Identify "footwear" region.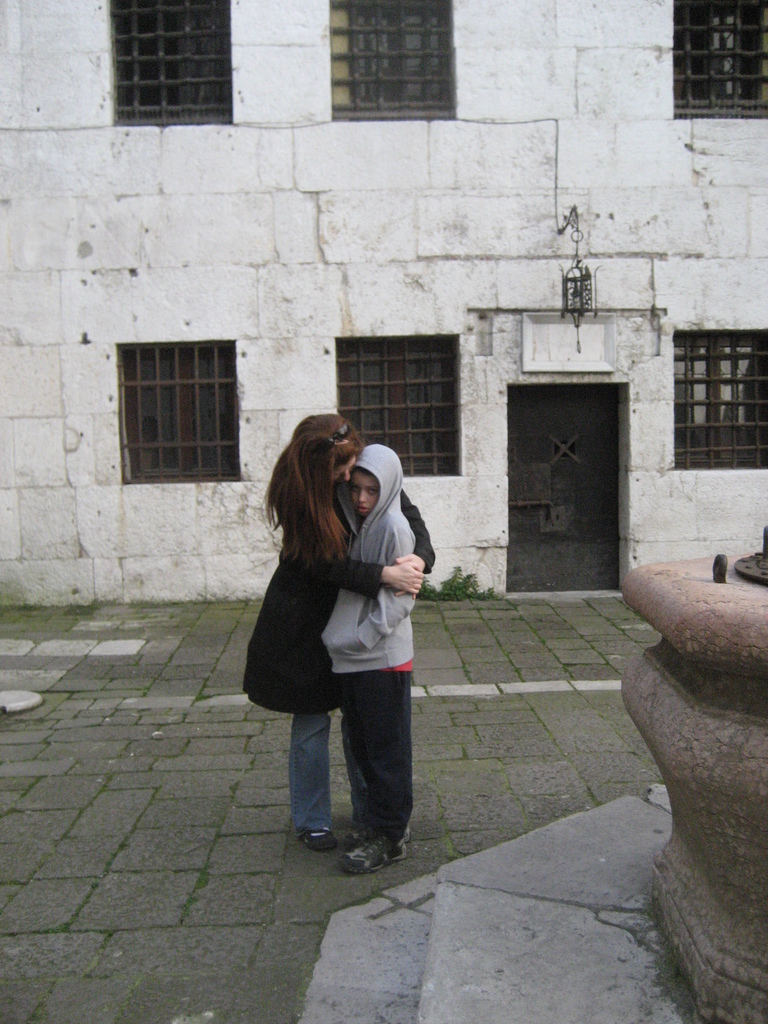
Region: [349, 831, 412, 879].
